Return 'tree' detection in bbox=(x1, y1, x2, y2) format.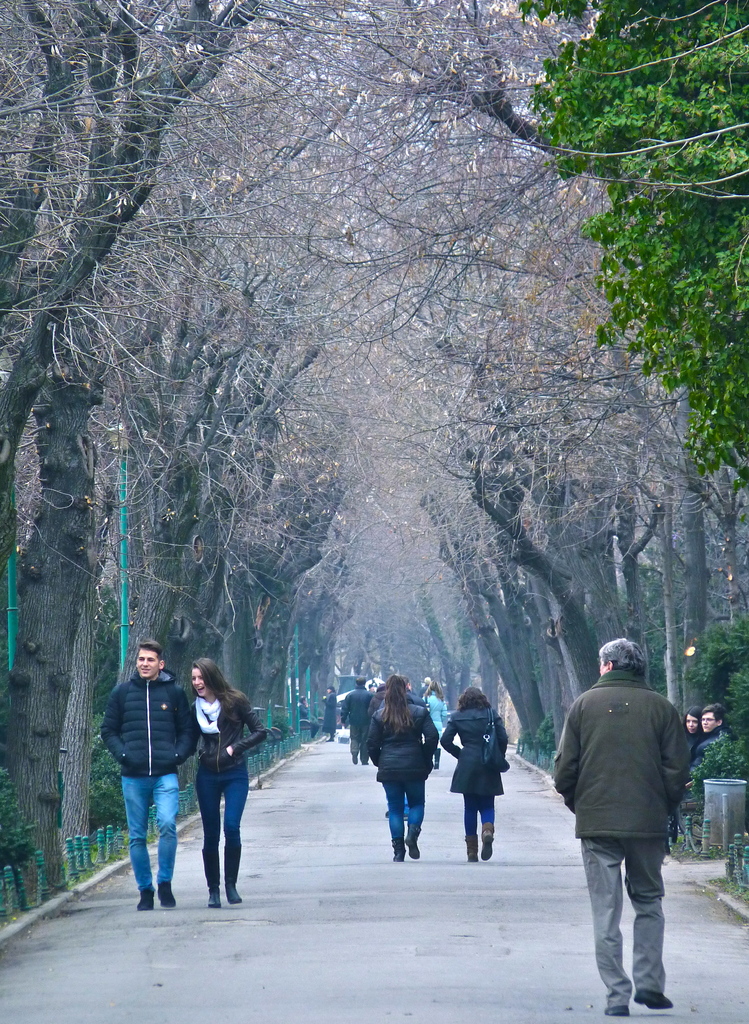
bbox=(508, 0, 748, 564).
